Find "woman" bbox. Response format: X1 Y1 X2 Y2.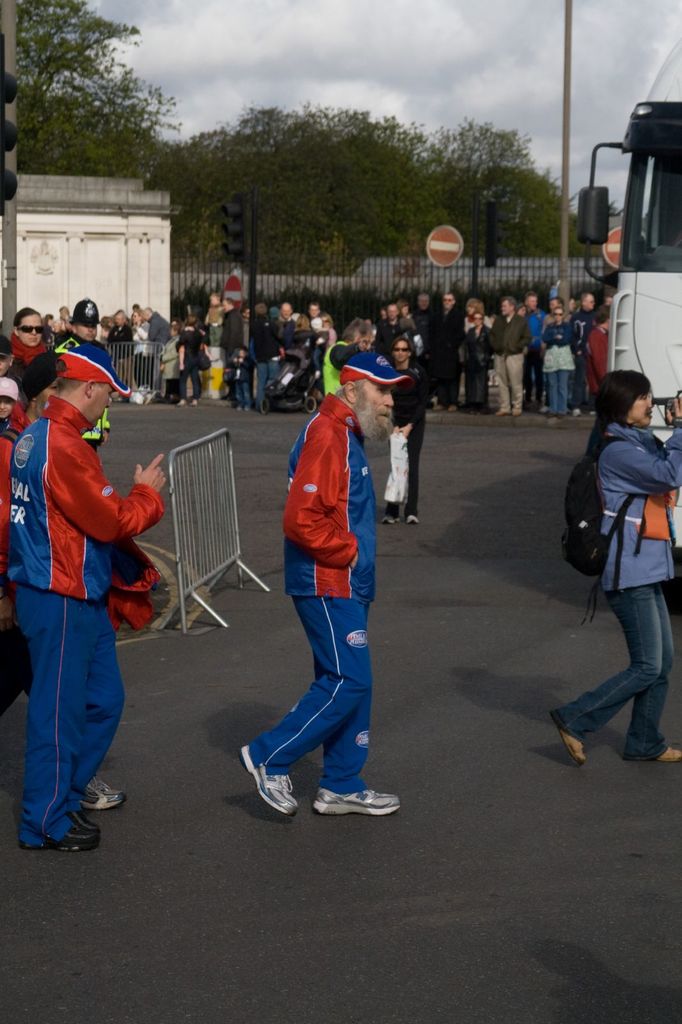
568 296 573 315.
